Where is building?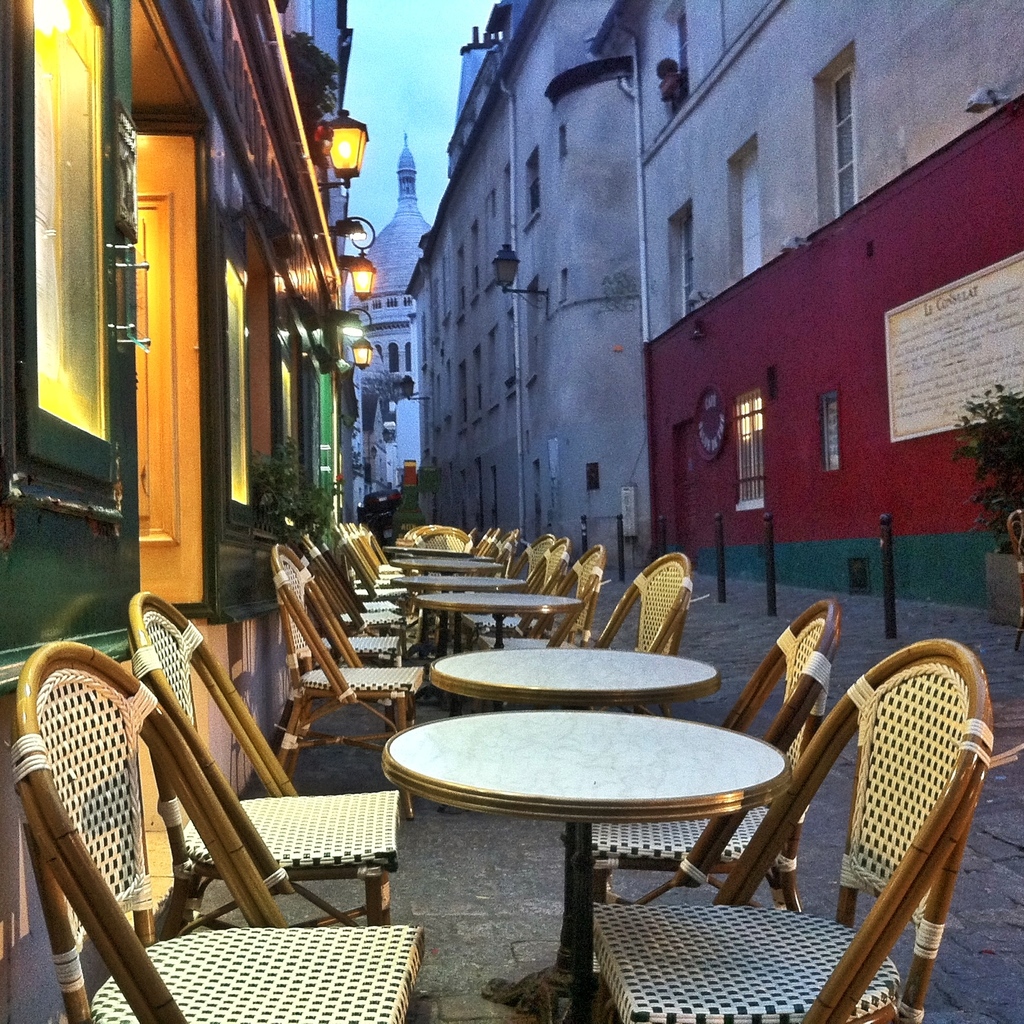
<box>361,139,431,508</box>.
